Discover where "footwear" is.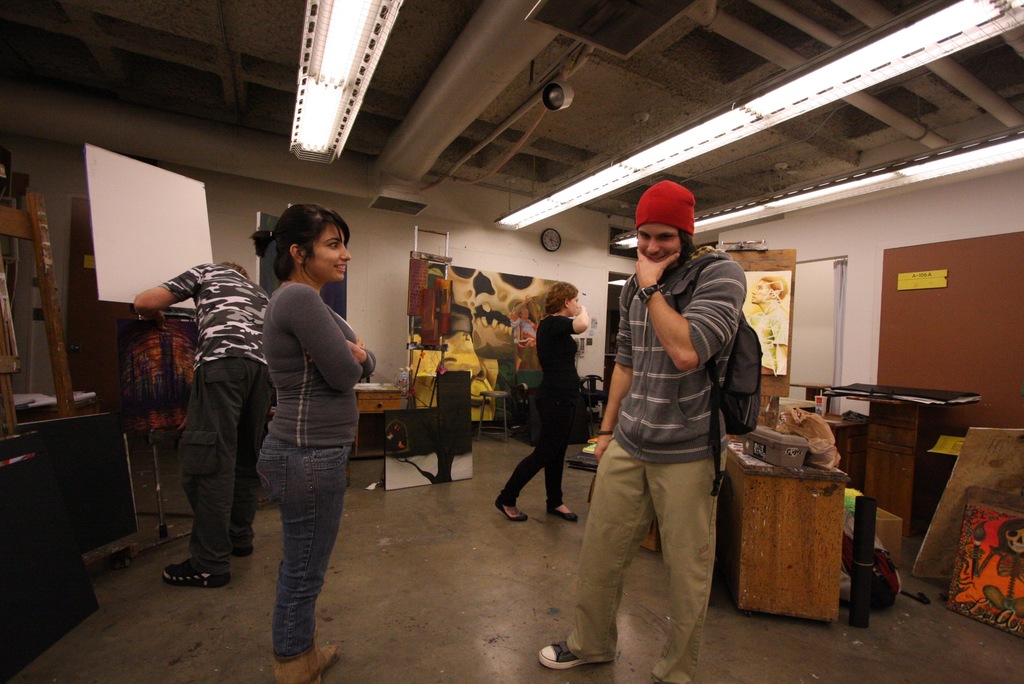
Discovered at 159:555:230:585.
